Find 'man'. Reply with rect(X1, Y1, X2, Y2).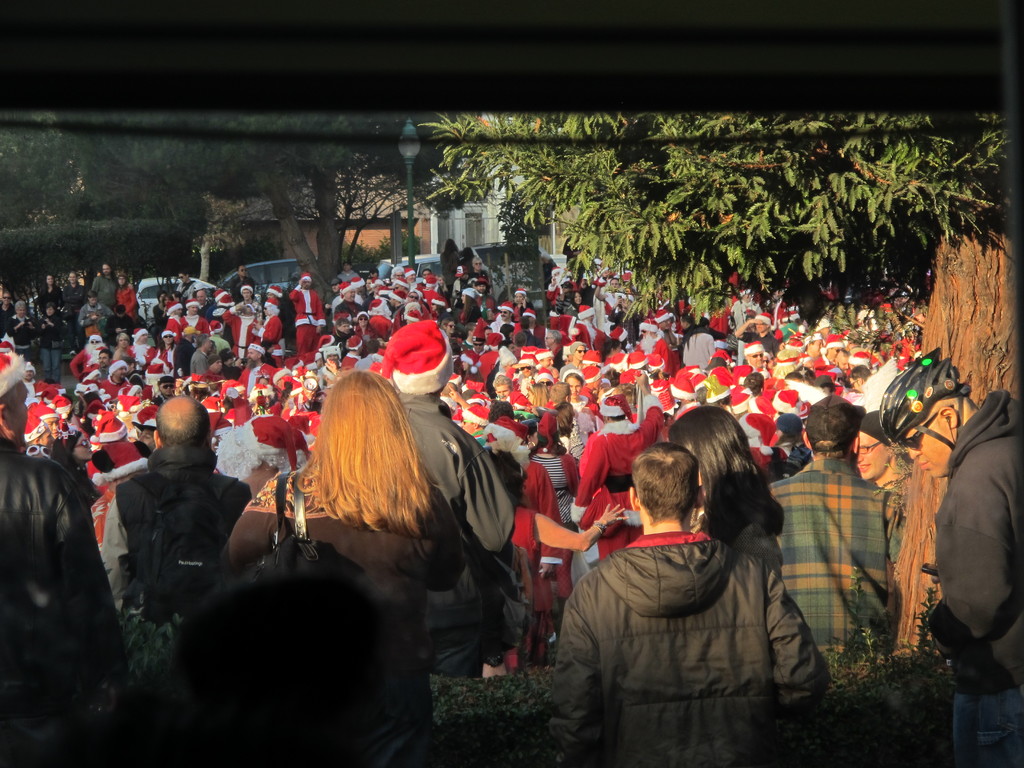
rect(93, 401, 251, 627).
